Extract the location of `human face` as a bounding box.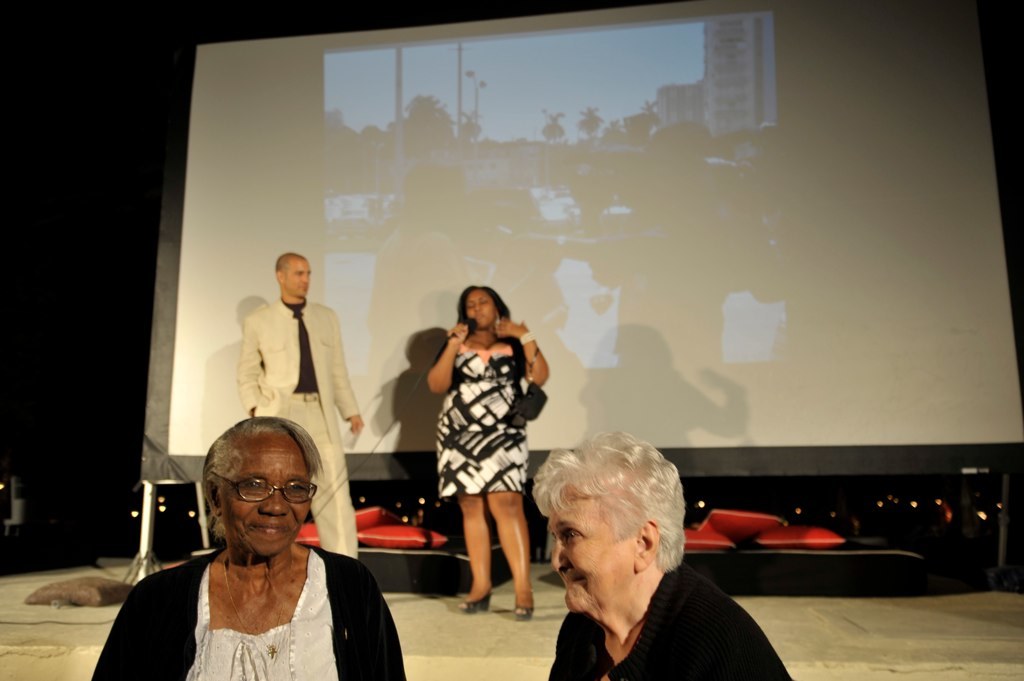
select_region(279, 255, 316, 303).
